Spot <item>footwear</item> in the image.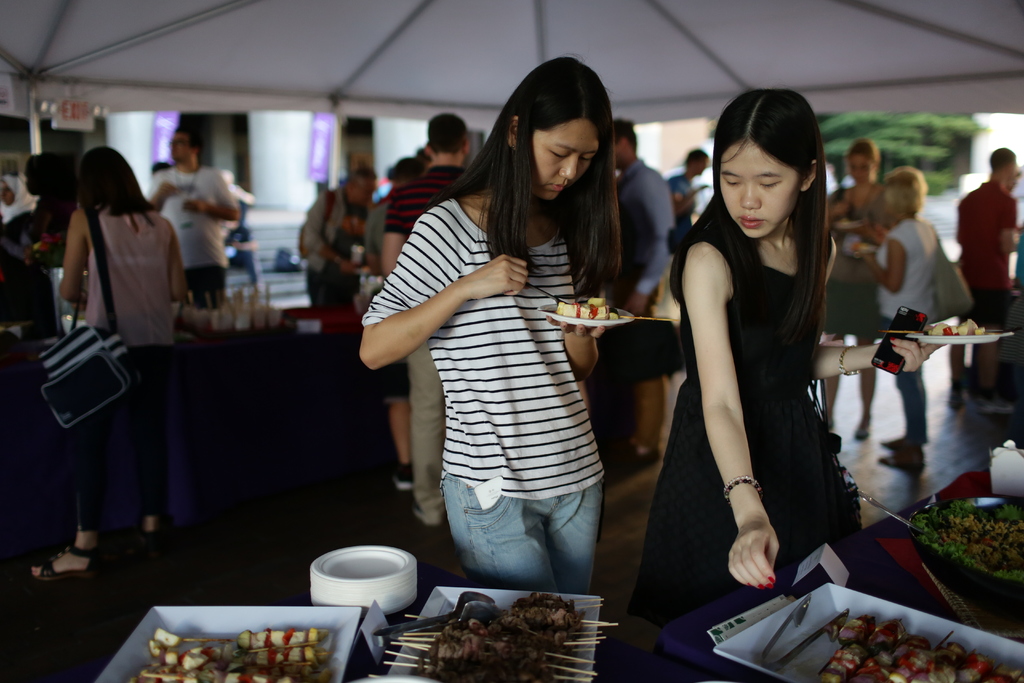
<item>footwear</item> found at bbox=[877, 446, 924, 472].
